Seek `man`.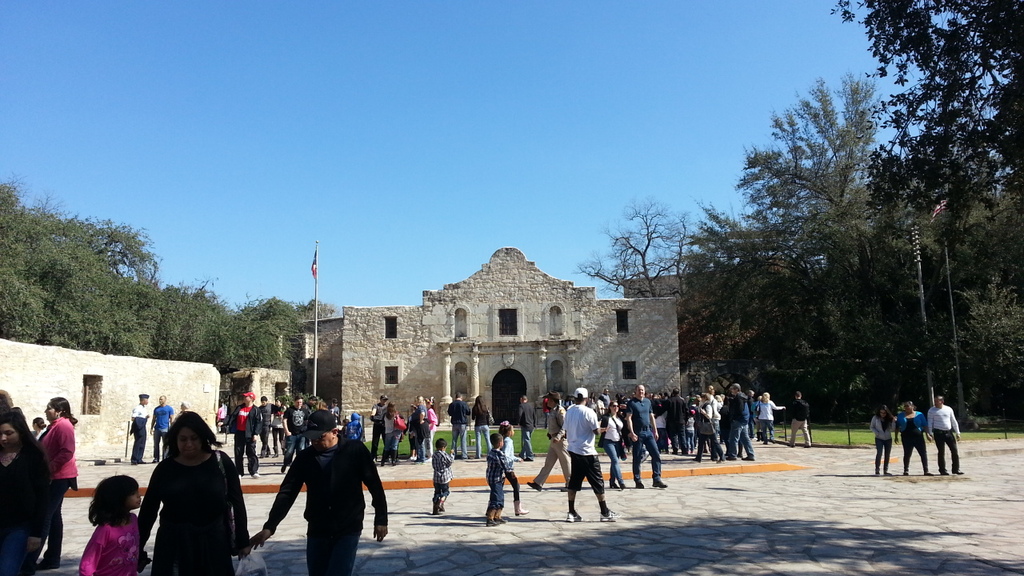
{"left": 130, "top": 394, "right": 149, "bottom": 465}.
